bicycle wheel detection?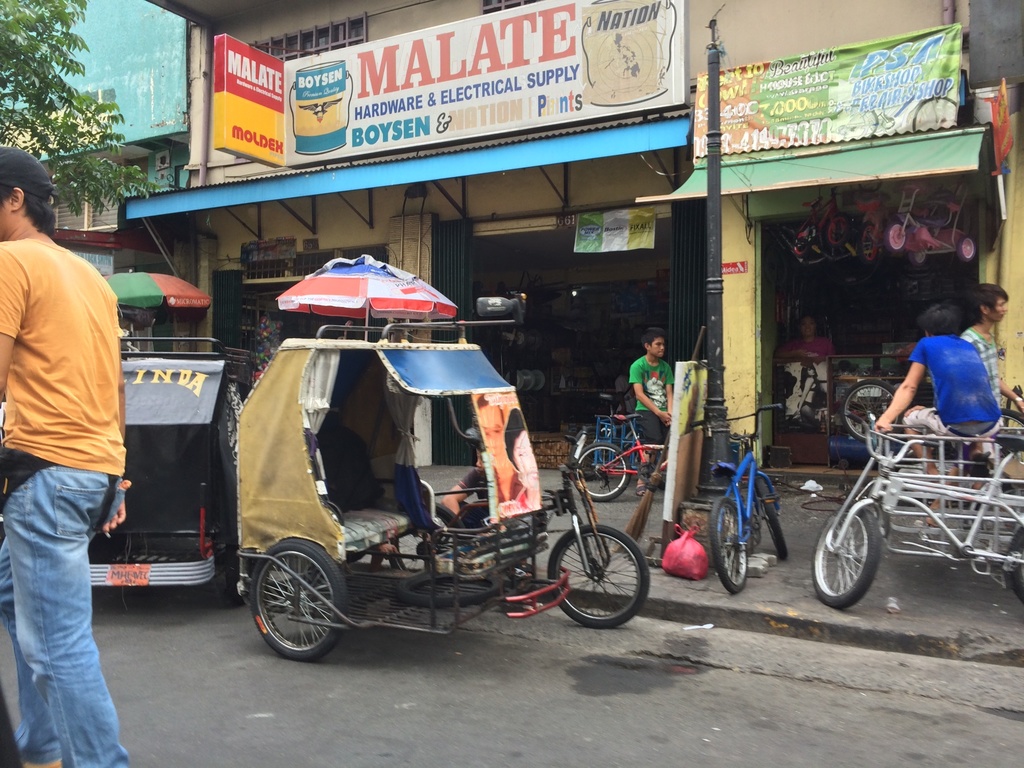
region(248, 533, 350, 662)
